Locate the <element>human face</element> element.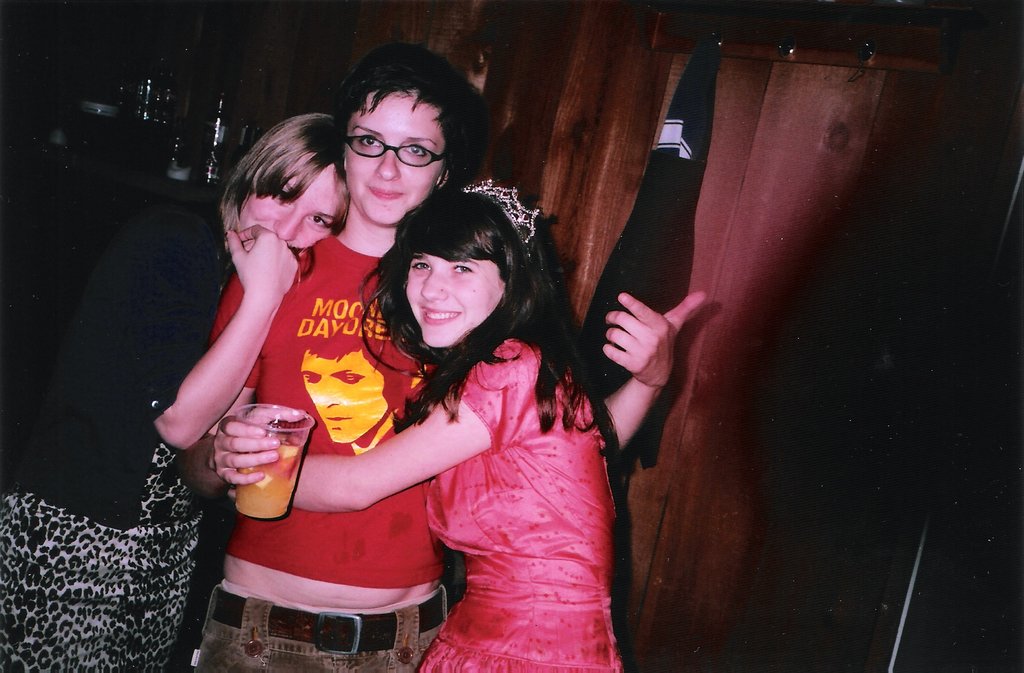
Element bbox: <bbox>243, 163, 346, 256</bbox>.
